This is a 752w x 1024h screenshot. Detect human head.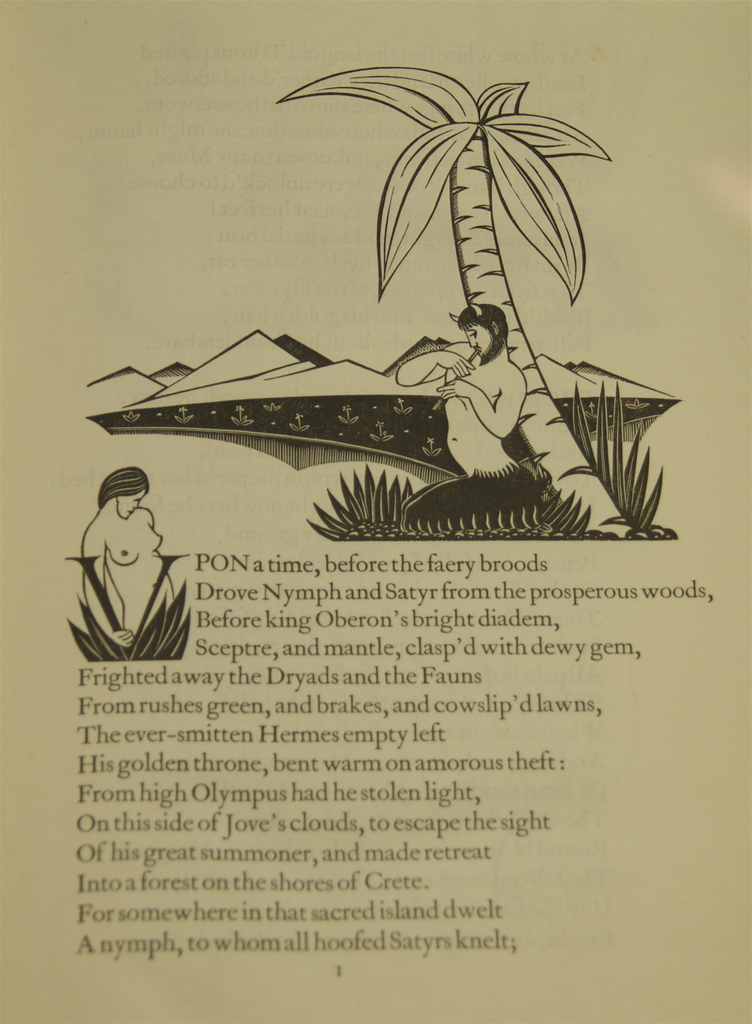
<region>90, 454, 157, 519</region>.
